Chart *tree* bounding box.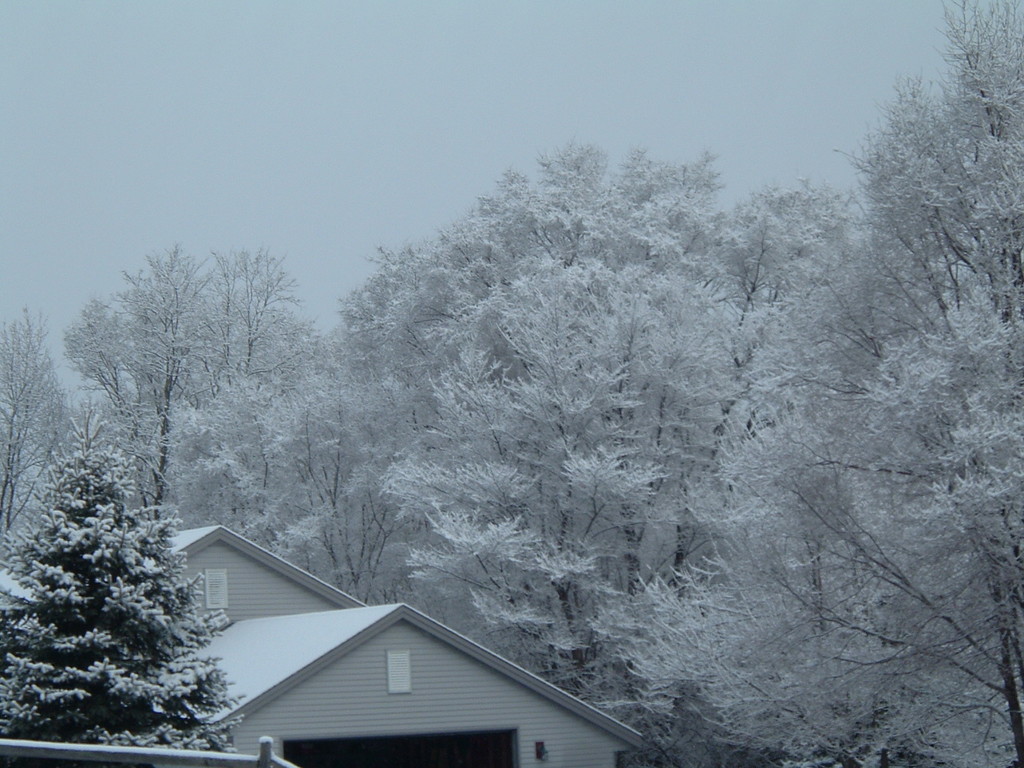
Charted: 702/183/876/351.
